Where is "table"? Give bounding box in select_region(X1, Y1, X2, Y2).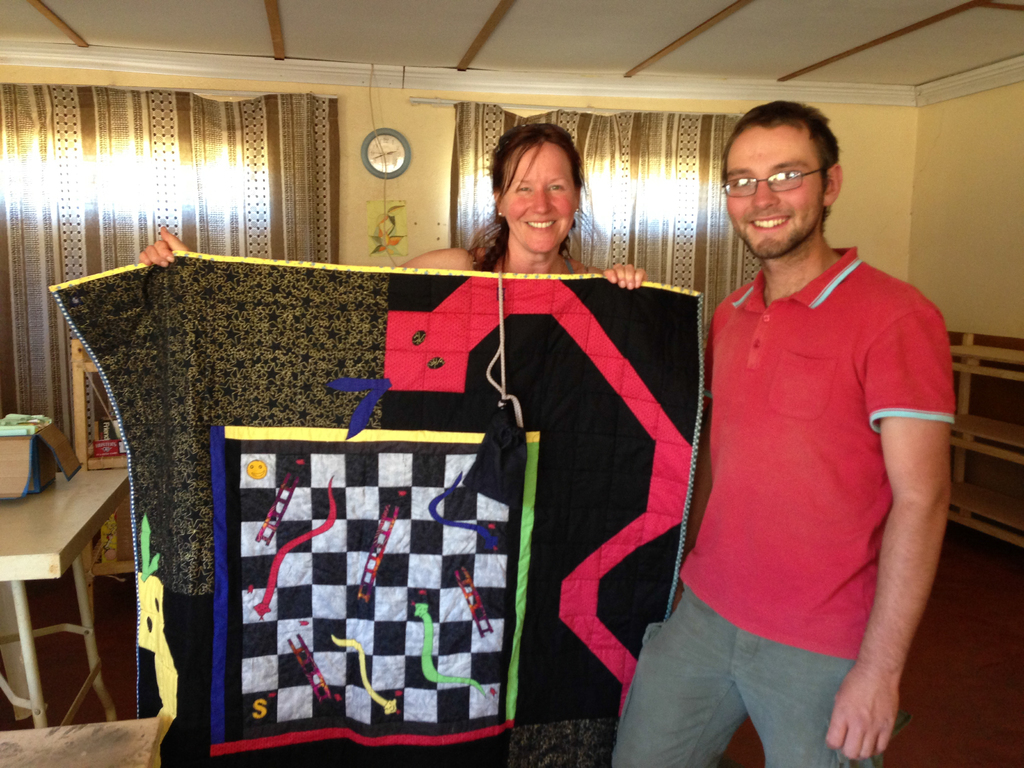
select_region(0, 463, 127, 728).
